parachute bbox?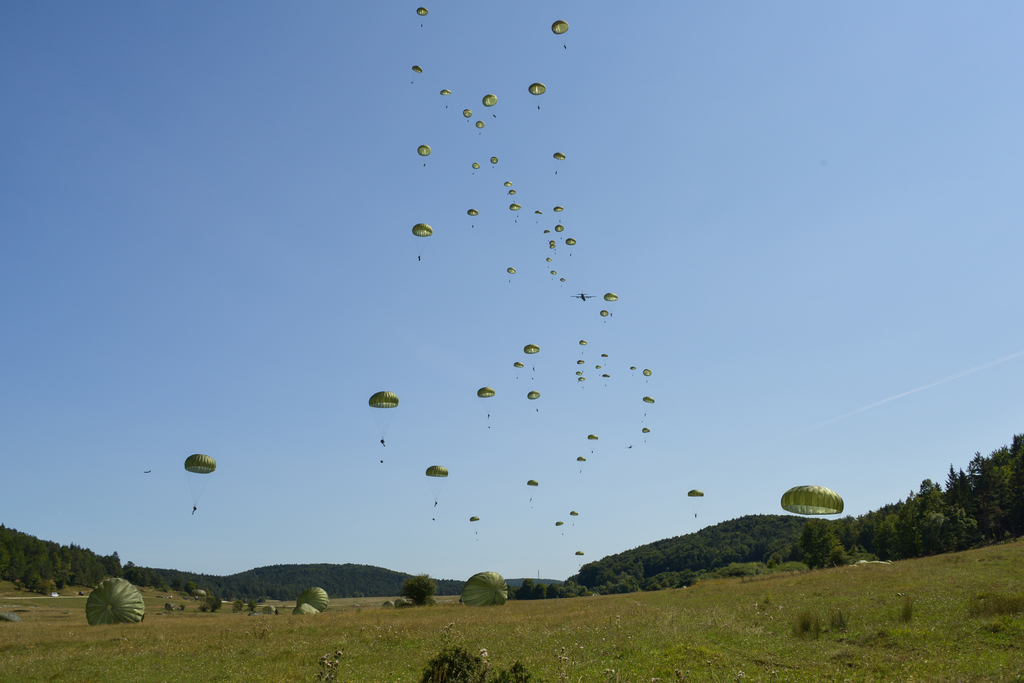
601,352,608,363
